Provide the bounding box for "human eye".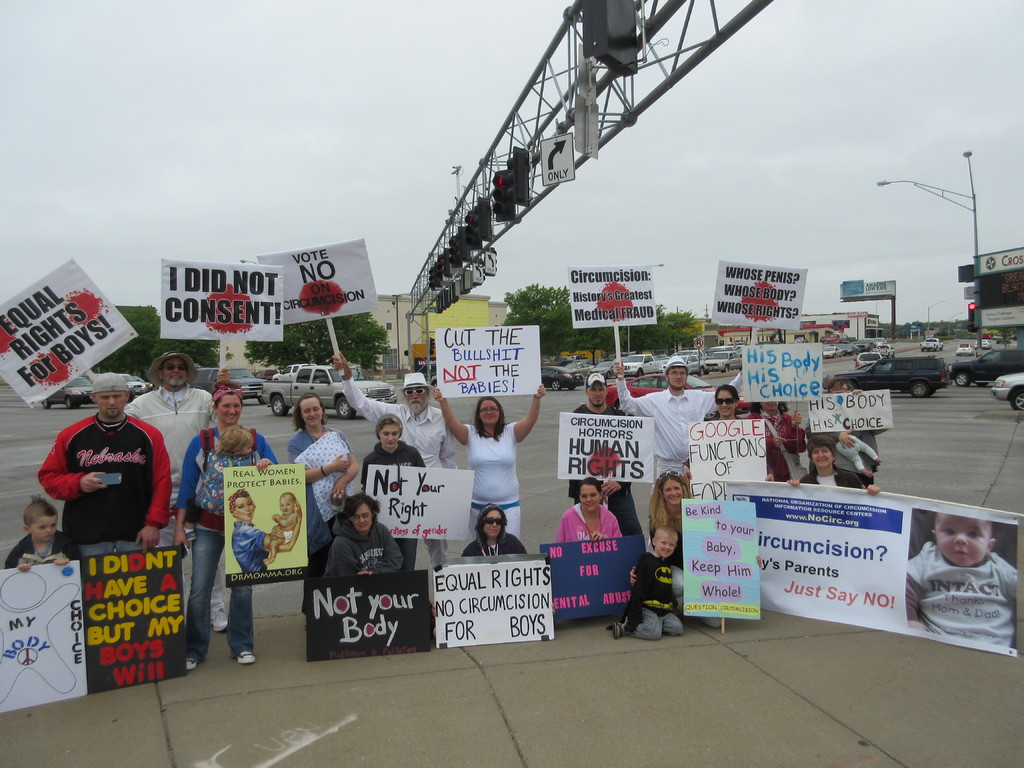
(672,484,678,490).
